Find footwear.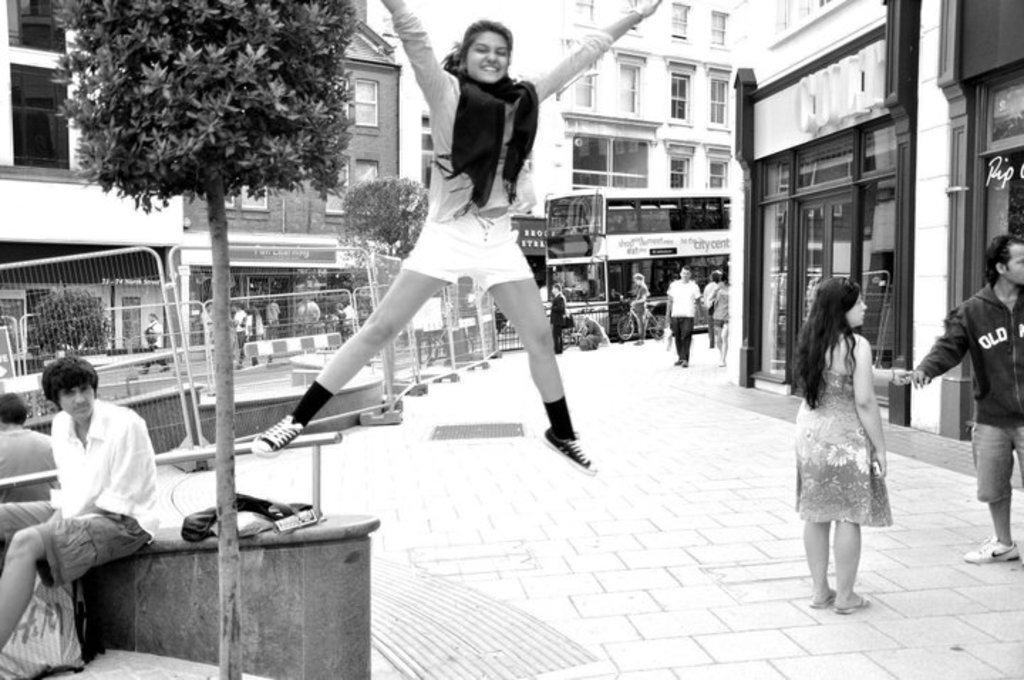
x1=957 y1=529 x2=1023 y2=561.
